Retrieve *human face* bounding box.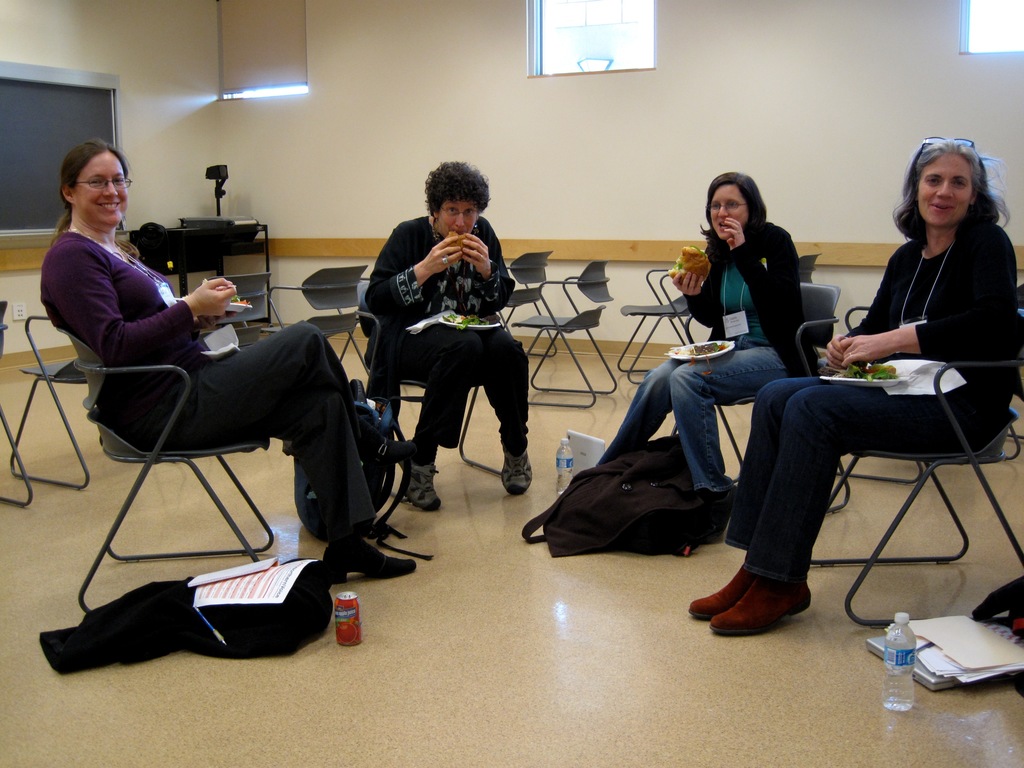
Bounding box: bbox=[74, 152, 129, 228].
